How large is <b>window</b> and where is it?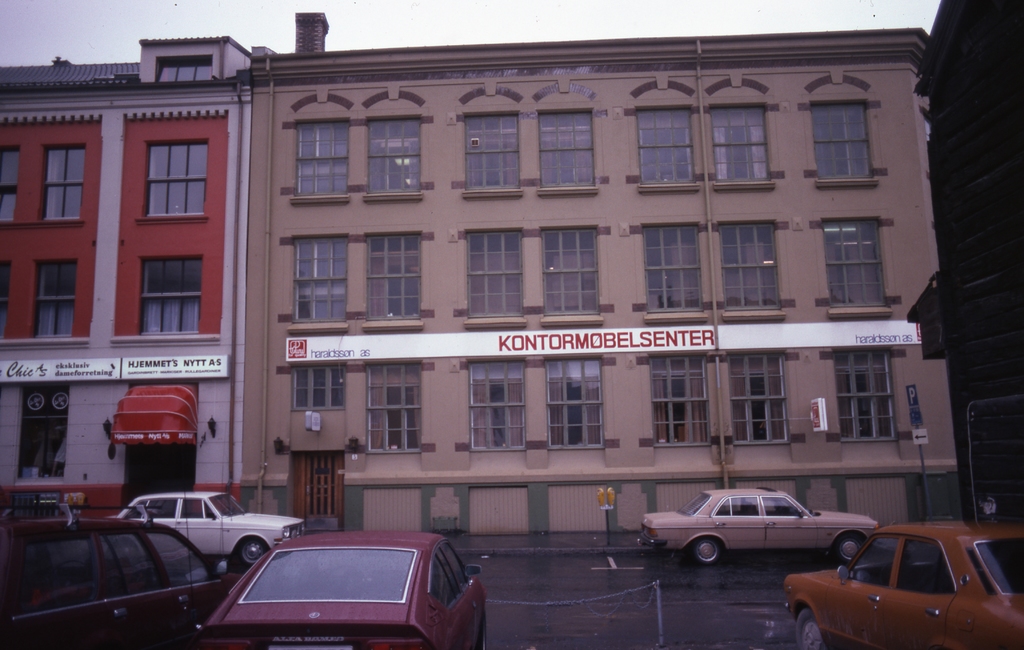
Bounding box: box(0, 263, 10, 341).
